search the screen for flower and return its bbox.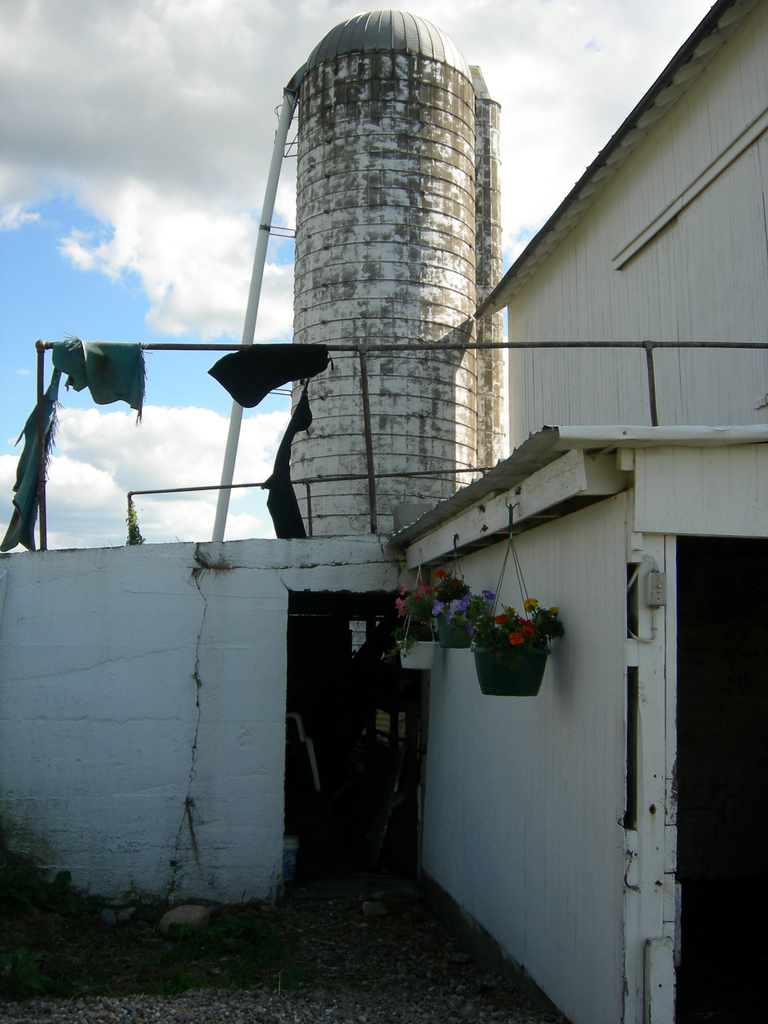
Found: locate(520, 616, 537, 635).
